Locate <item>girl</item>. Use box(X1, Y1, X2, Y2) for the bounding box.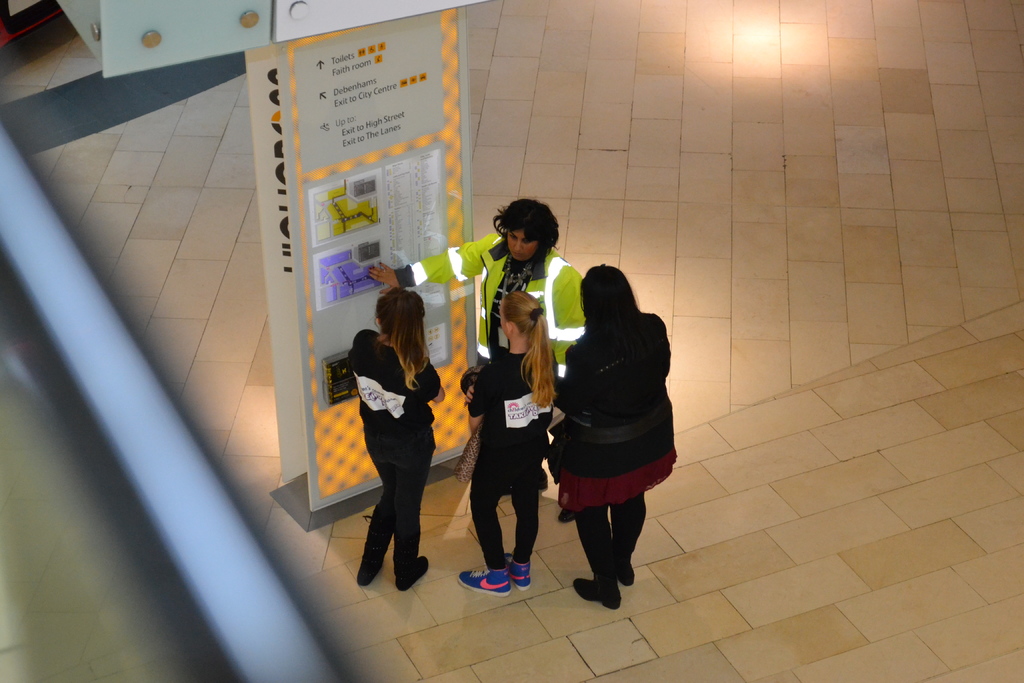
box(456, 290, 557, 596).
